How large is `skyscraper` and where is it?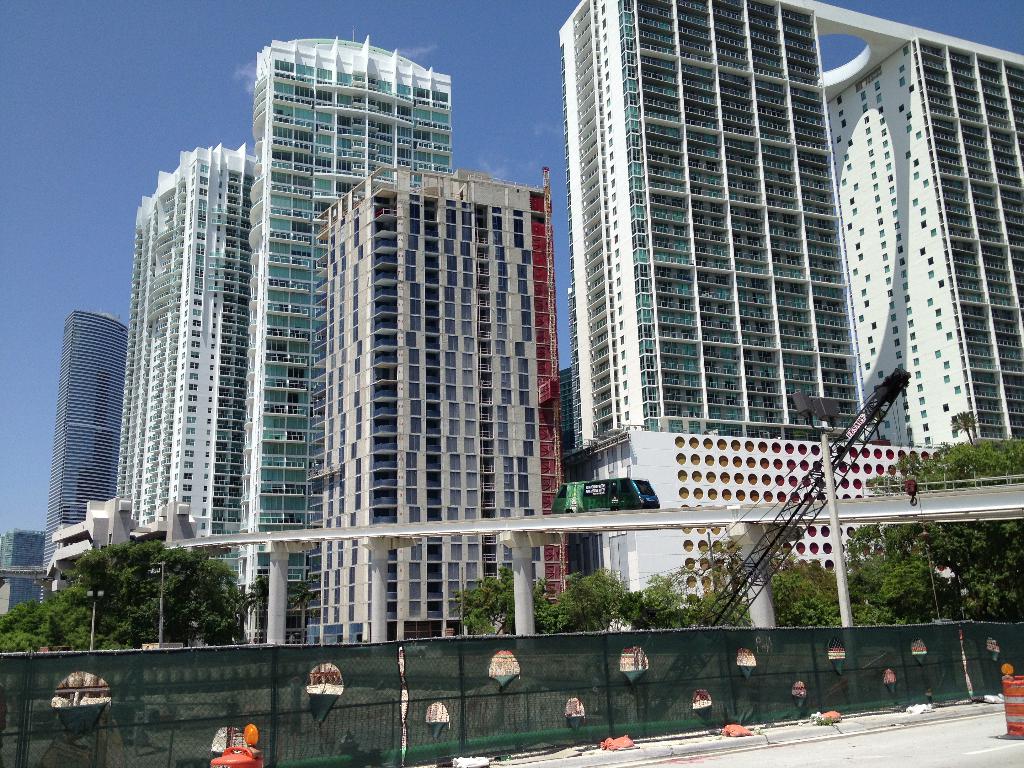
Bounding box: BBox(41, 307, 132, 606).
